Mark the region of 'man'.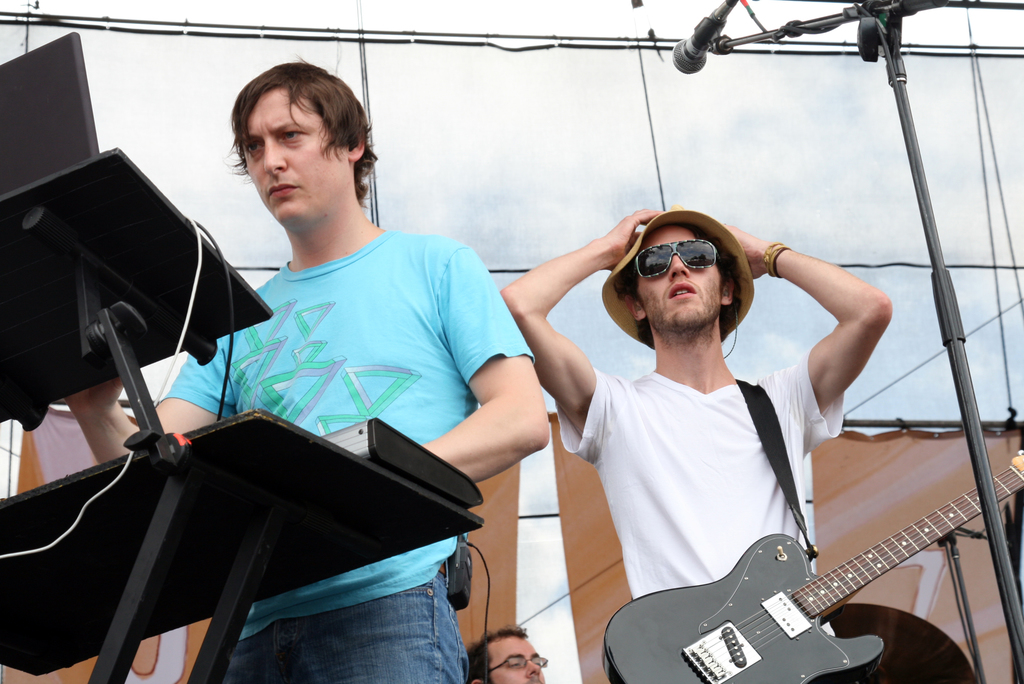
Region: (518,182,913,658).
